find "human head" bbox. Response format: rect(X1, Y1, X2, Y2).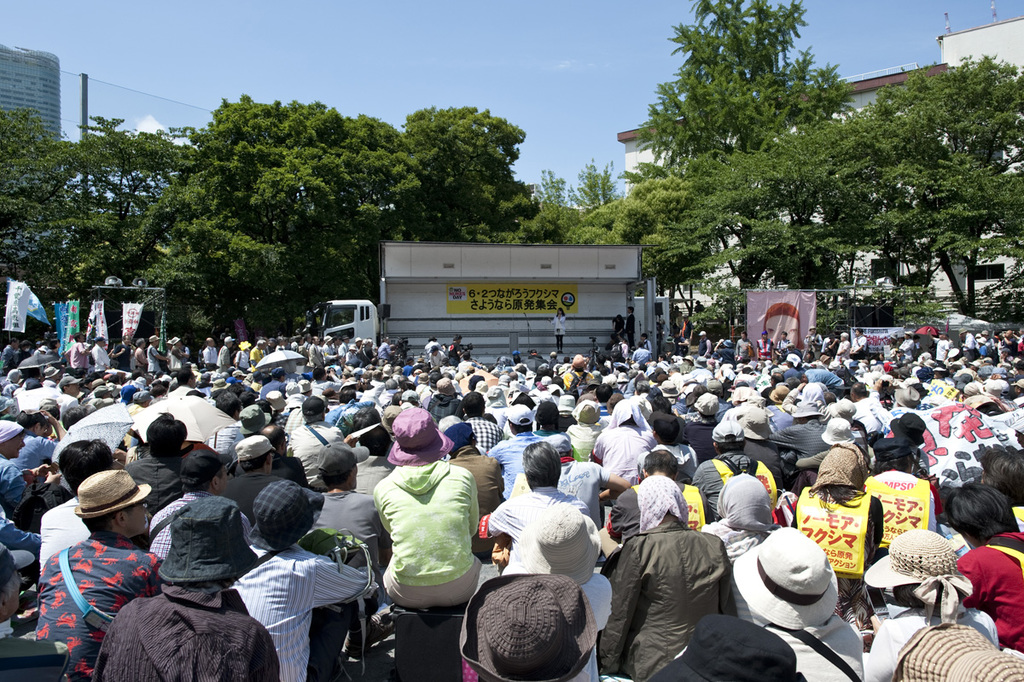
rect(523, 438, 561, 491).
